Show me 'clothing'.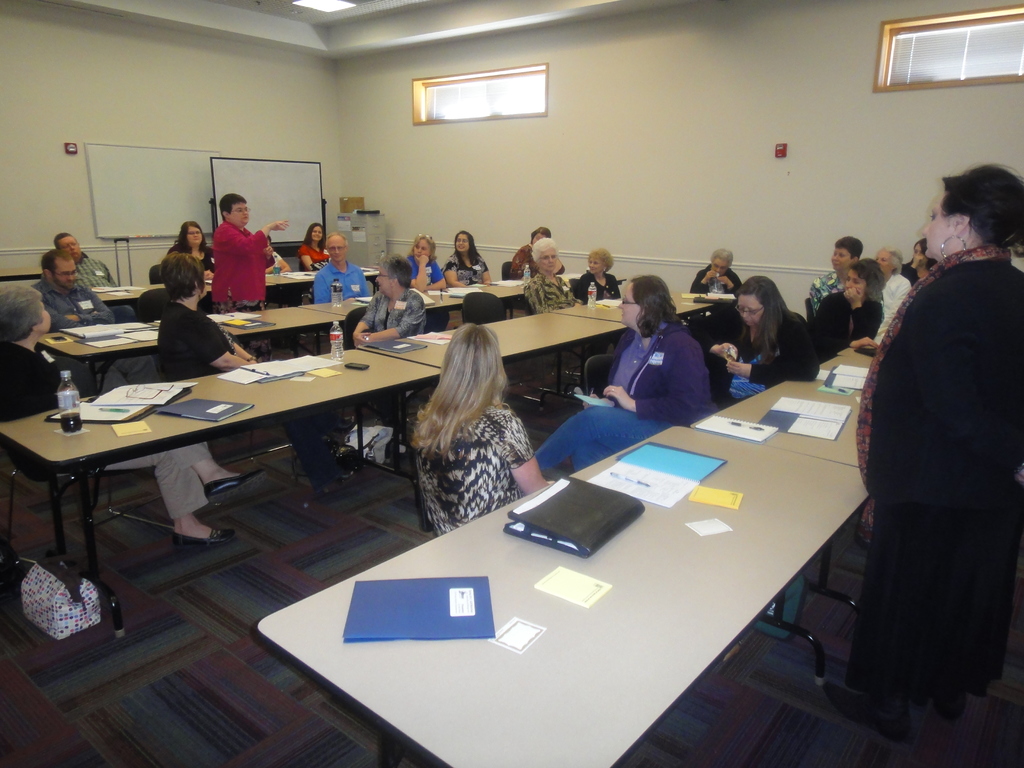
'clothing' is here: l=901, t=257, r=918, b=287.
